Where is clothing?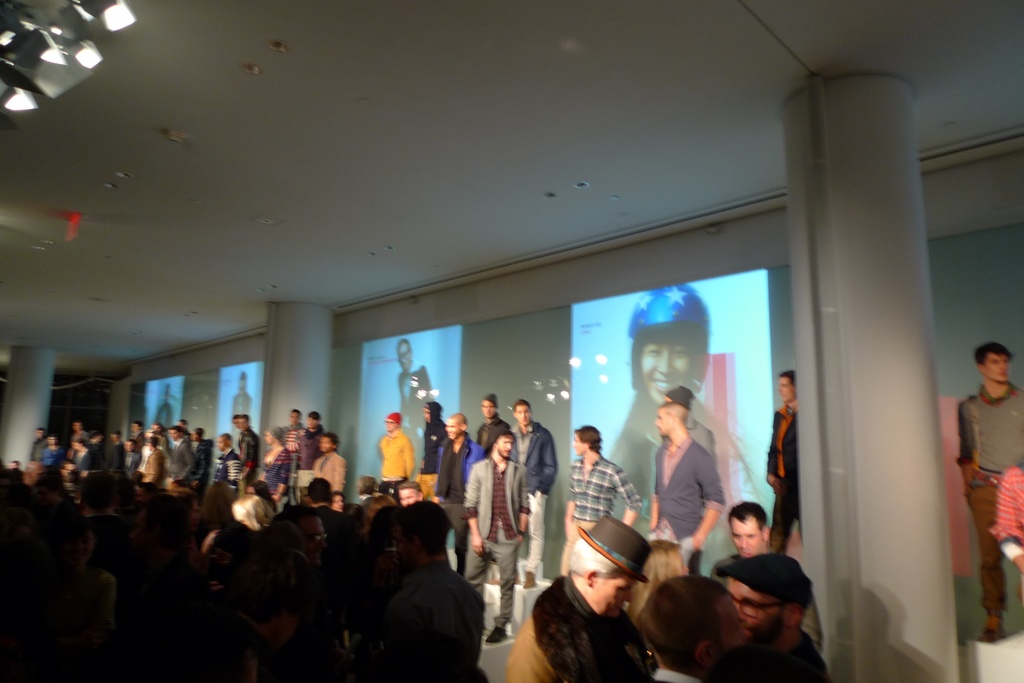
460, 454, 531, 621.
